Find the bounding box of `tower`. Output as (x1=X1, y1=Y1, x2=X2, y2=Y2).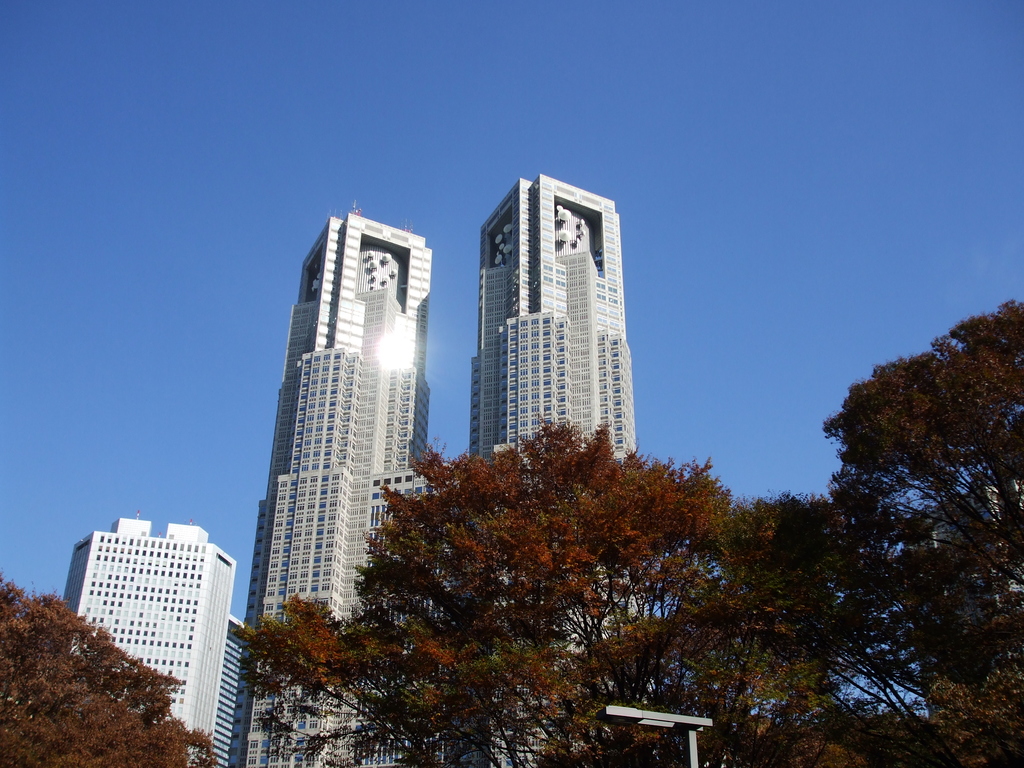
(x1=225, y1=170, x2=643, y2=767).
